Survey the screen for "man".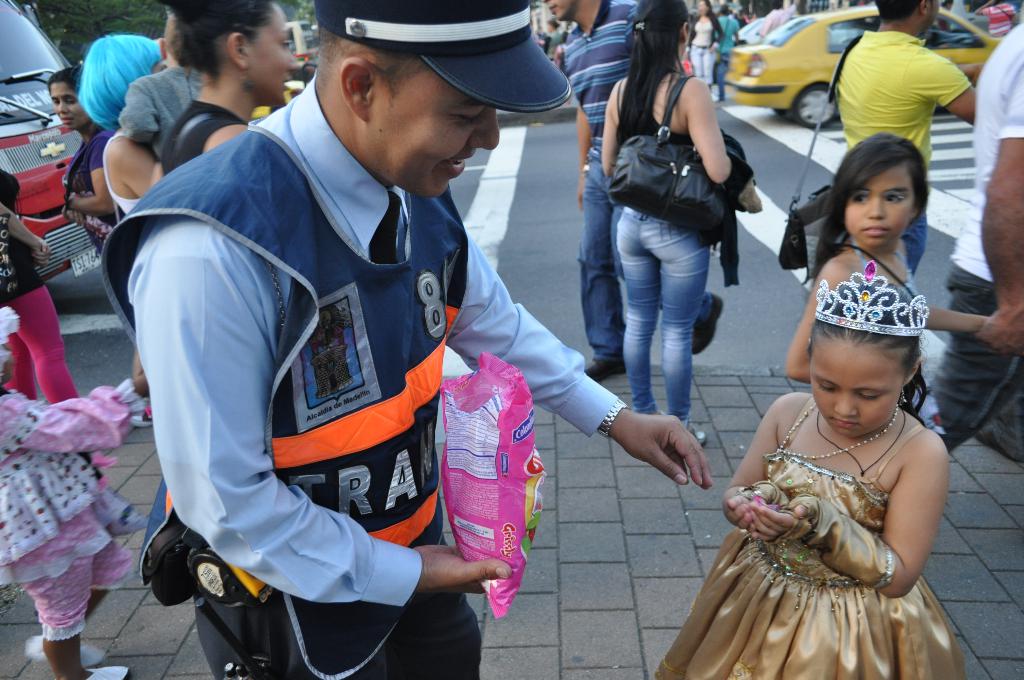
Survey found: 831 0 979 280.
